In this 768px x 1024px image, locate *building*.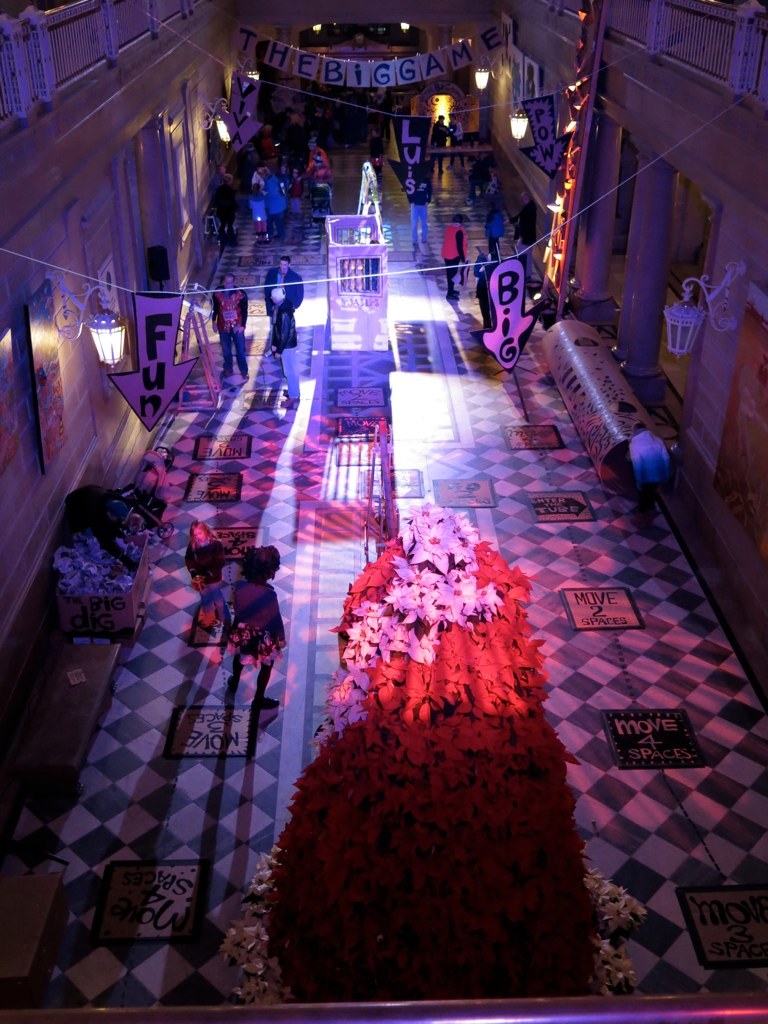
Bounding box: 0, 0, 767, 1023.
